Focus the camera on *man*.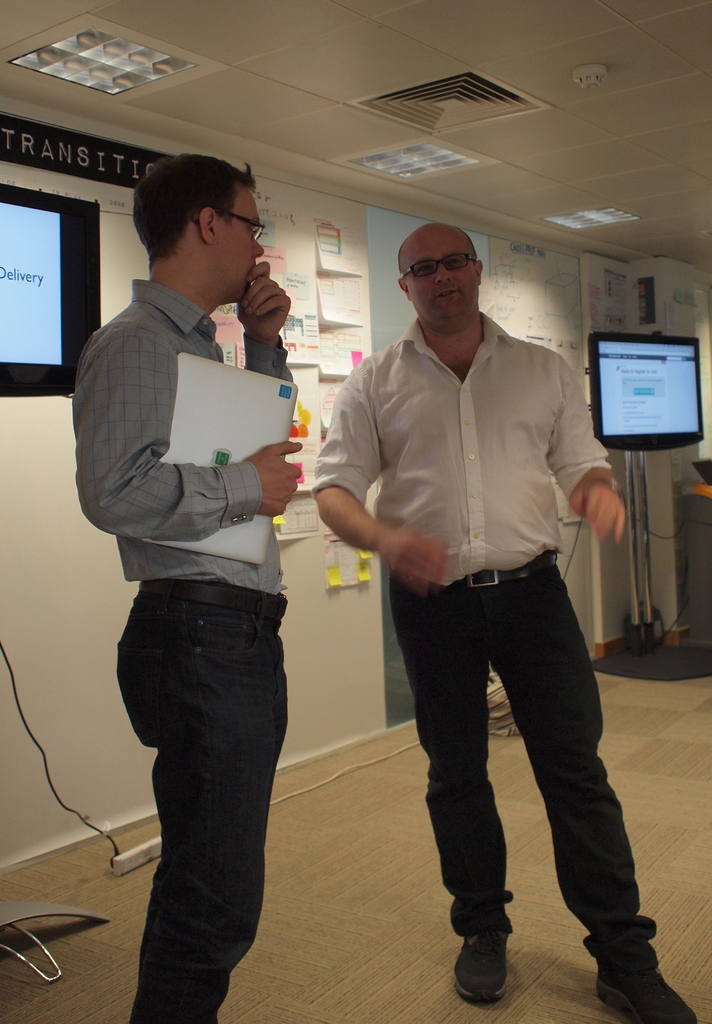
Focus region: {"left": 327, "top": 229, "right": 645, "bottom": 966}.
